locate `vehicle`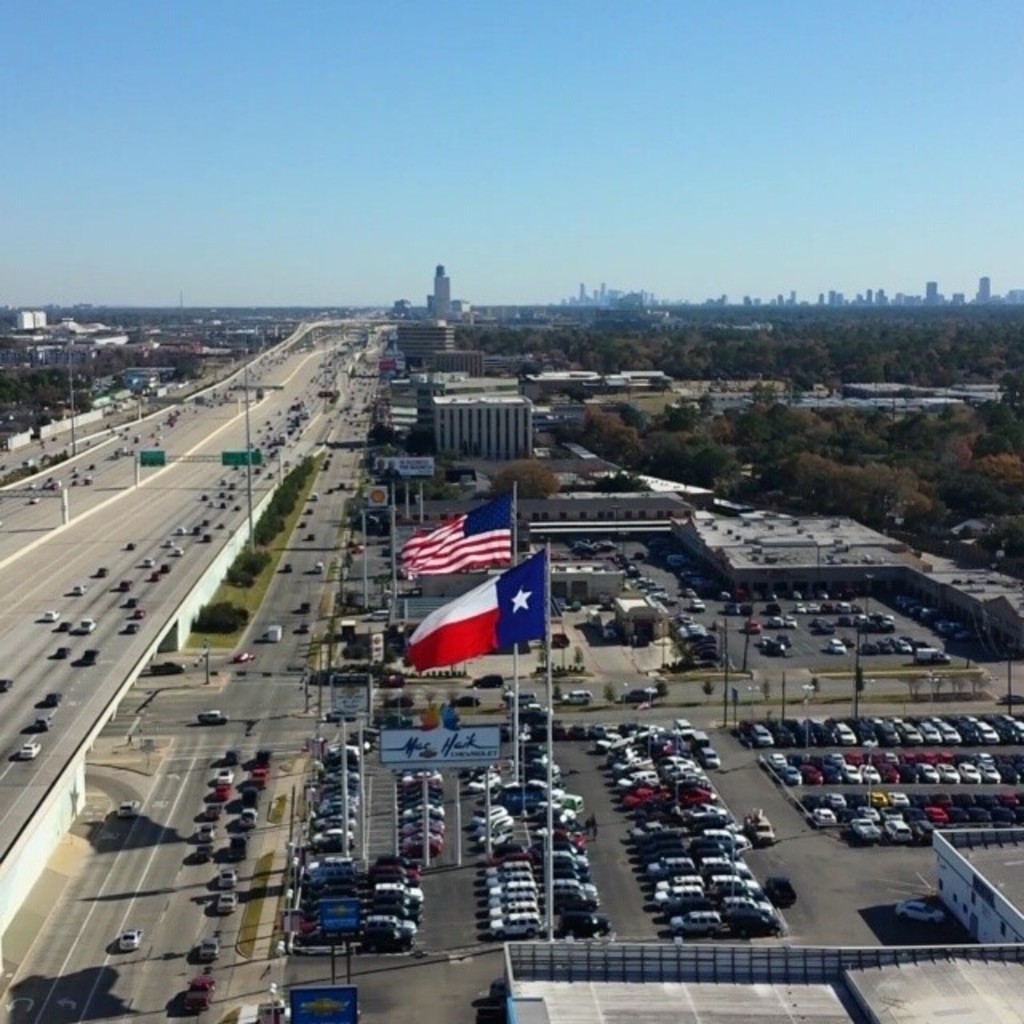
(x1=2, y1=992, x2=38, y2=1022)
